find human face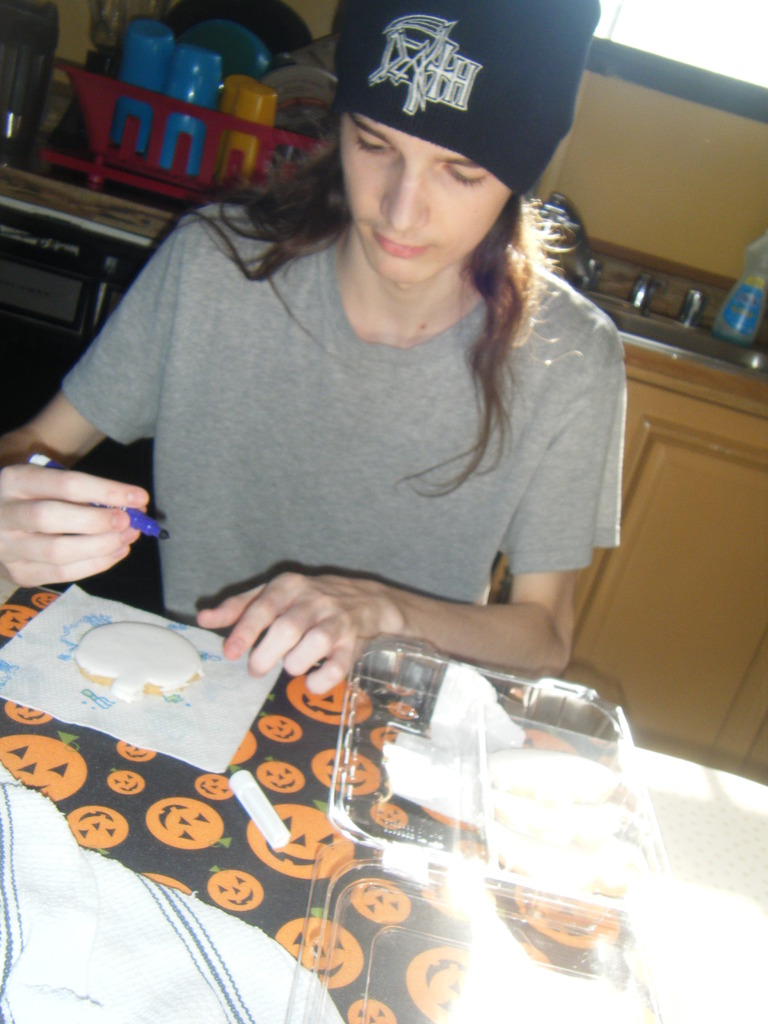
{"left": 337, "top": 115, "right": 513, "bottom": 285}
